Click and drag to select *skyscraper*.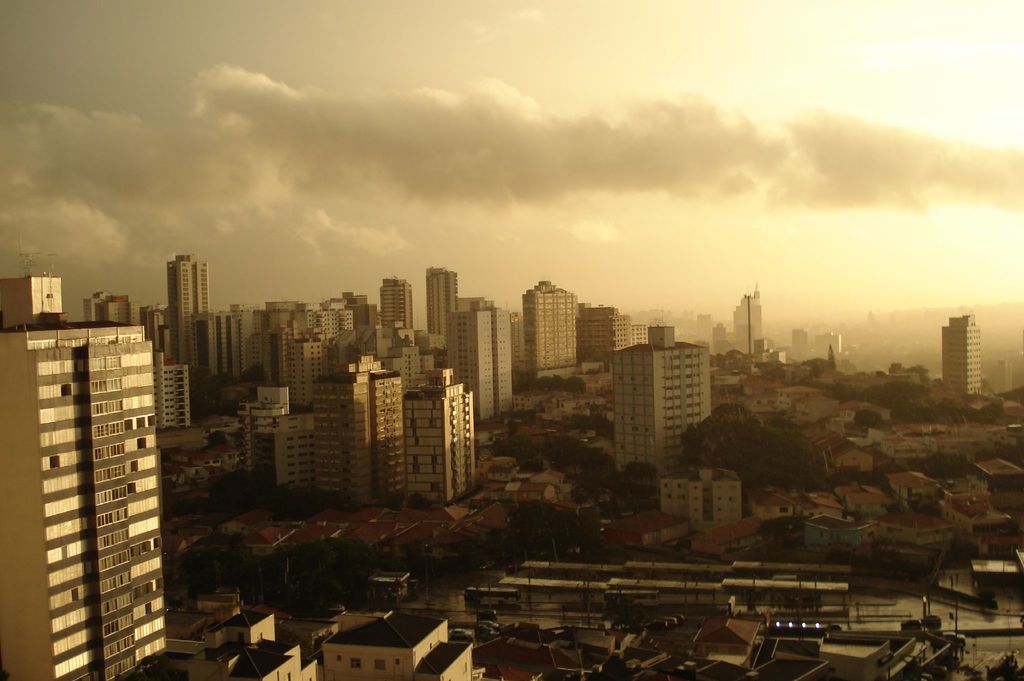
Selection: {"left": 142, "top": 306, "right": 163, "bottom": 356}.
